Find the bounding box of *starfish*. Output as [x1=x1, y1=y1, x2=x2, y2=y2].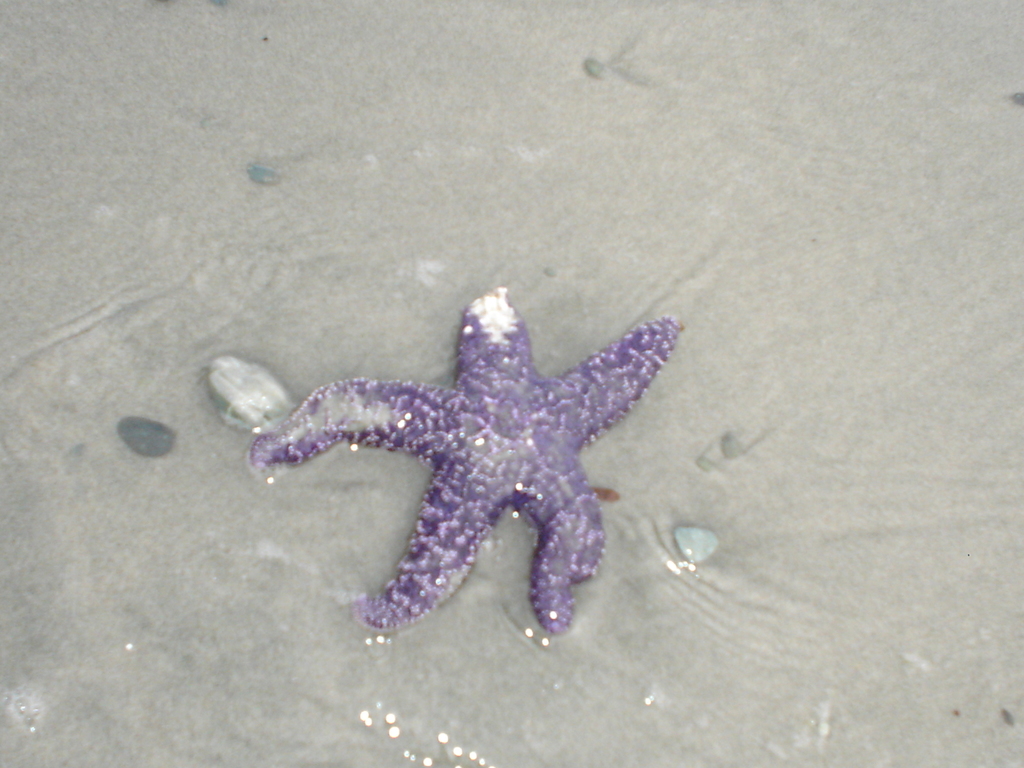
[x1=245, y1=285, x2=682, y2=632].
